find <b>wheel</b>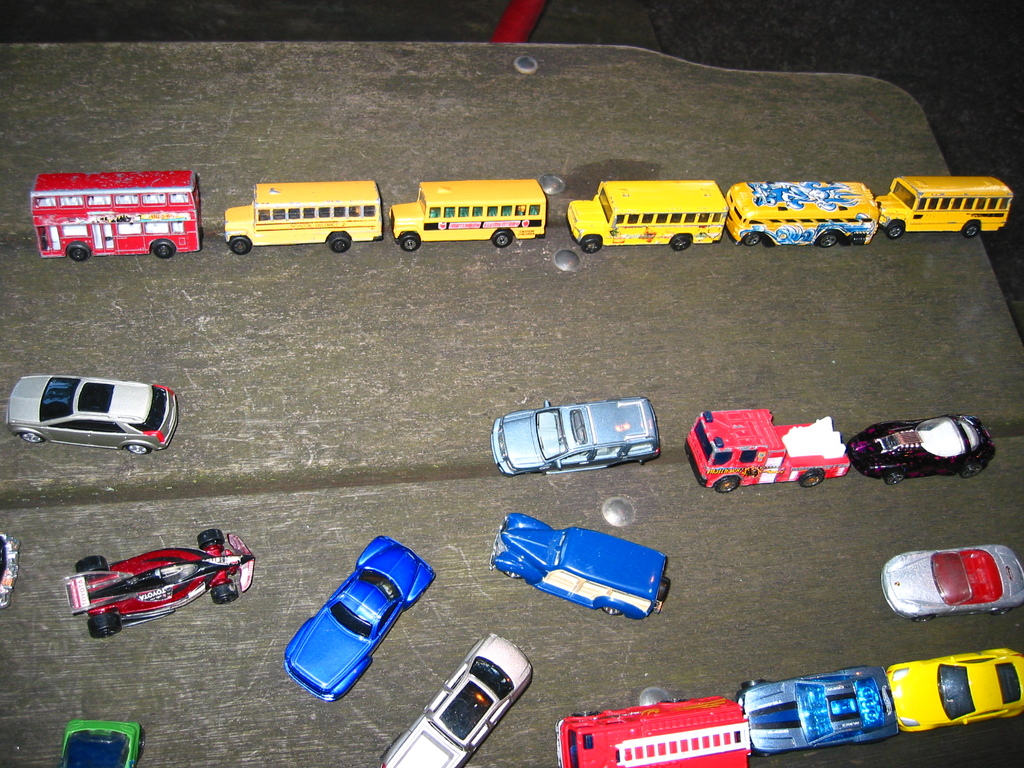
<box>125,442,150,459</box>
